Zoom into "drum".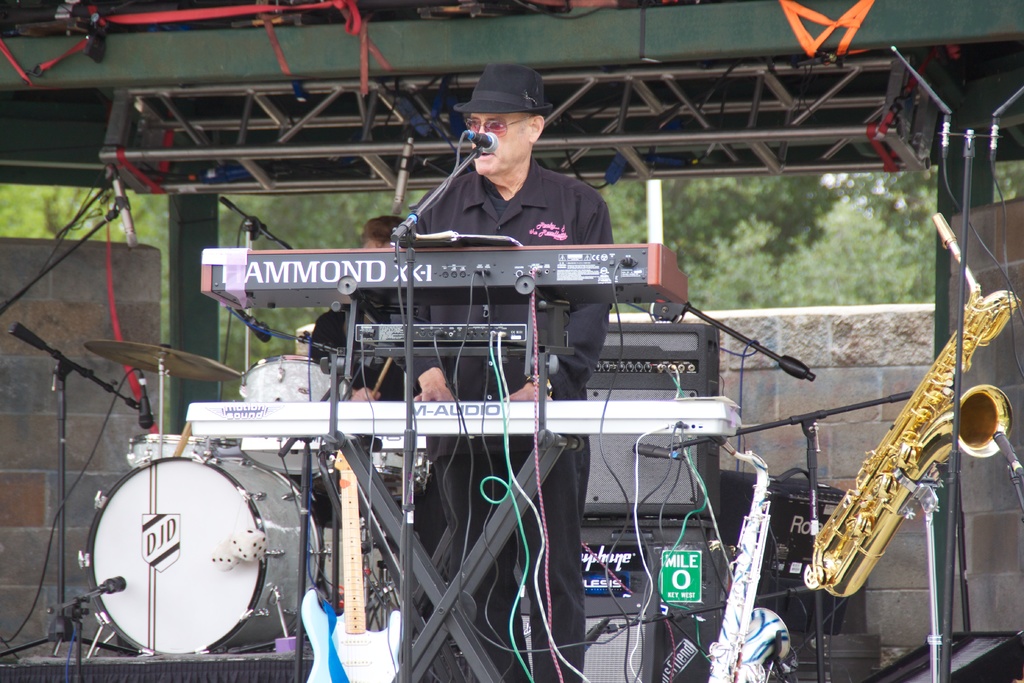
Zoom target: box(84, 452, 318, 654).
